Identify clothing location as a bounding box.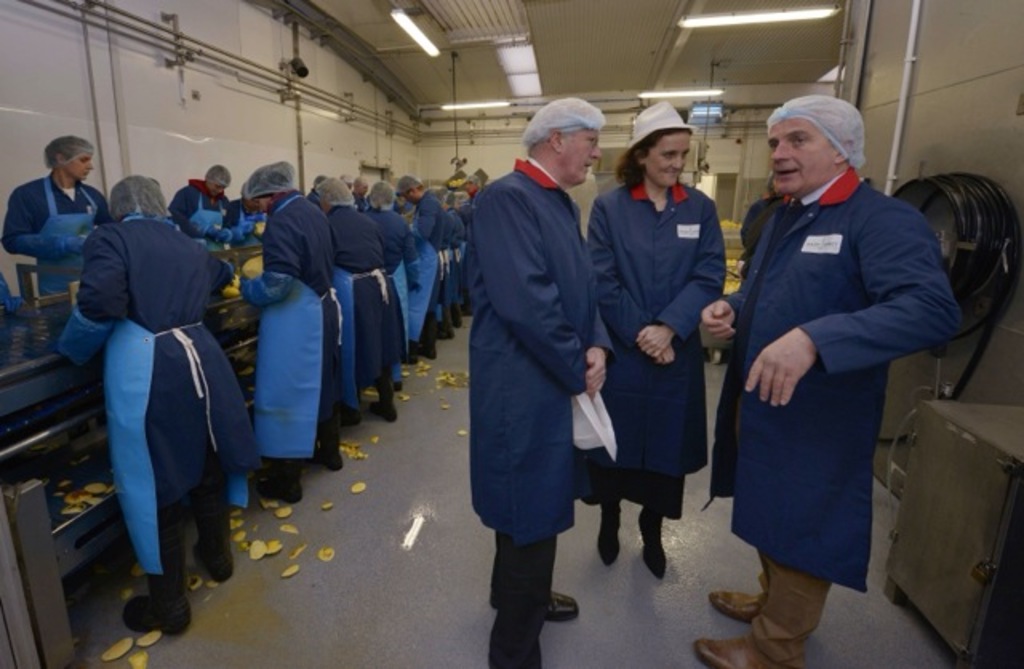
l=3, t=166, r=114, b=318.
